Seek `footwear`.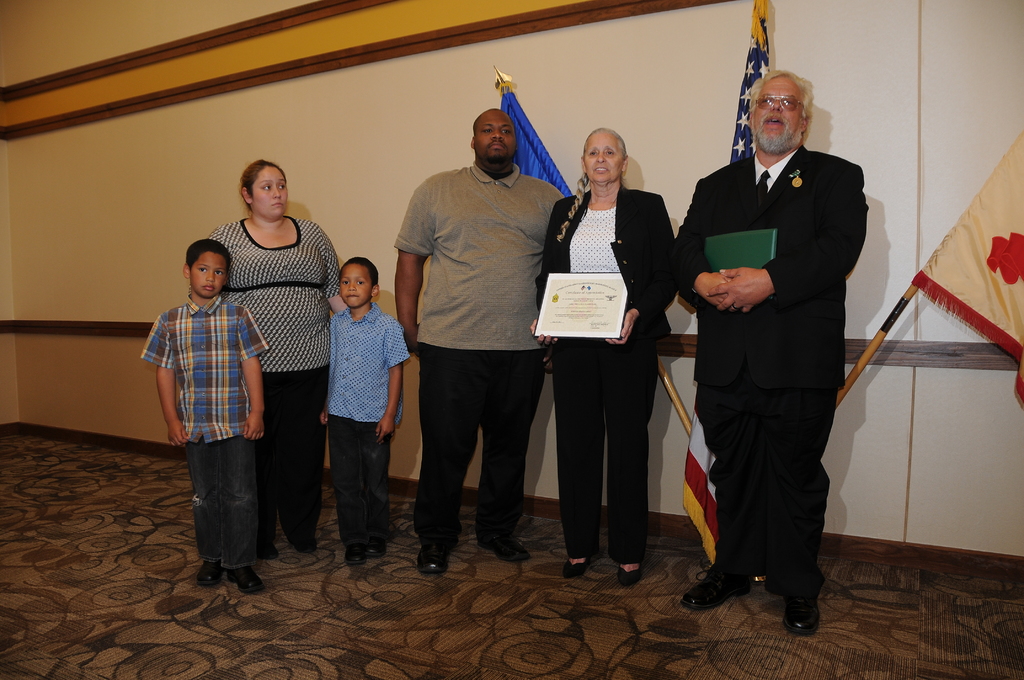
rect(681, 560, 748, 608).
